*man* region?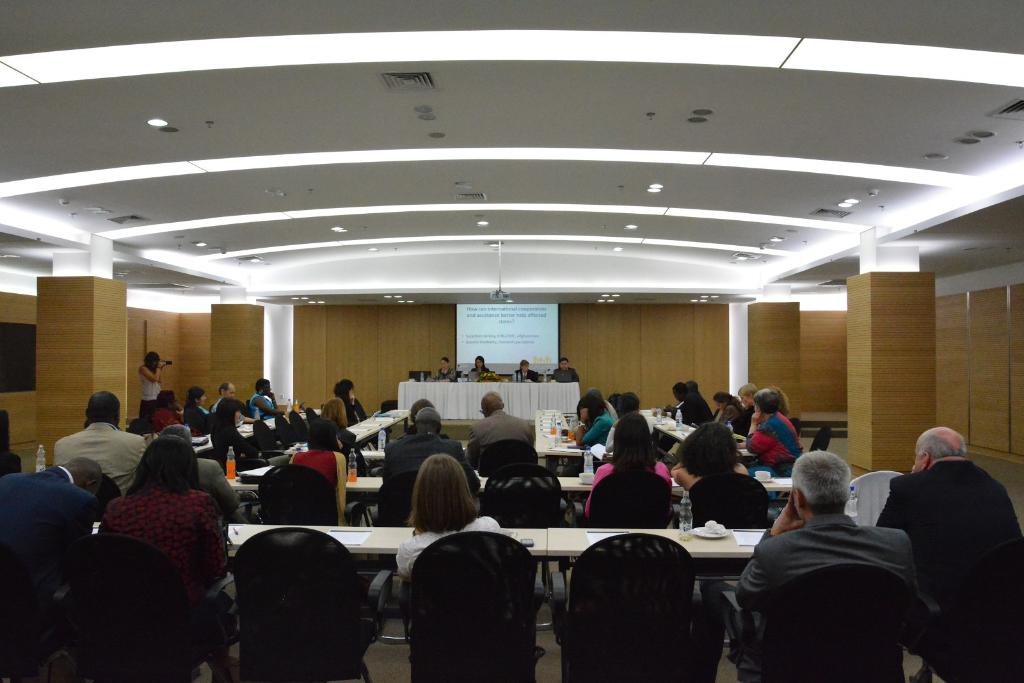
detection(207, 380, 259, 427)
